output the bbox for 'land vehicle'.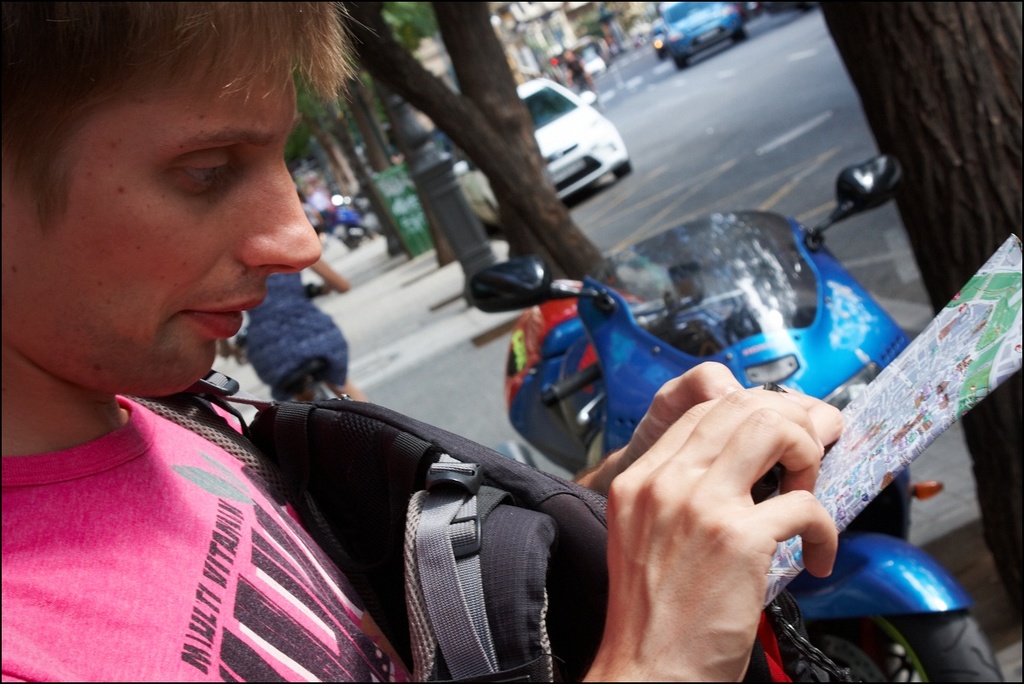
657:0:748:73.
